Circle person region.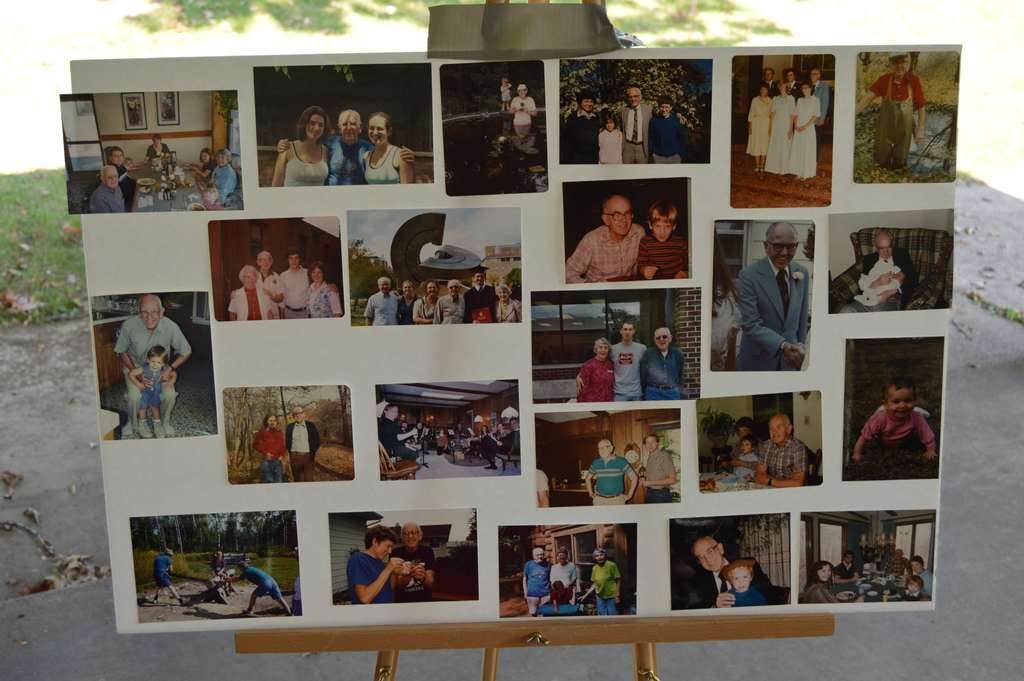
Region: {"left": 646, "top": 95, "right": 691, "bottom": 160}.
